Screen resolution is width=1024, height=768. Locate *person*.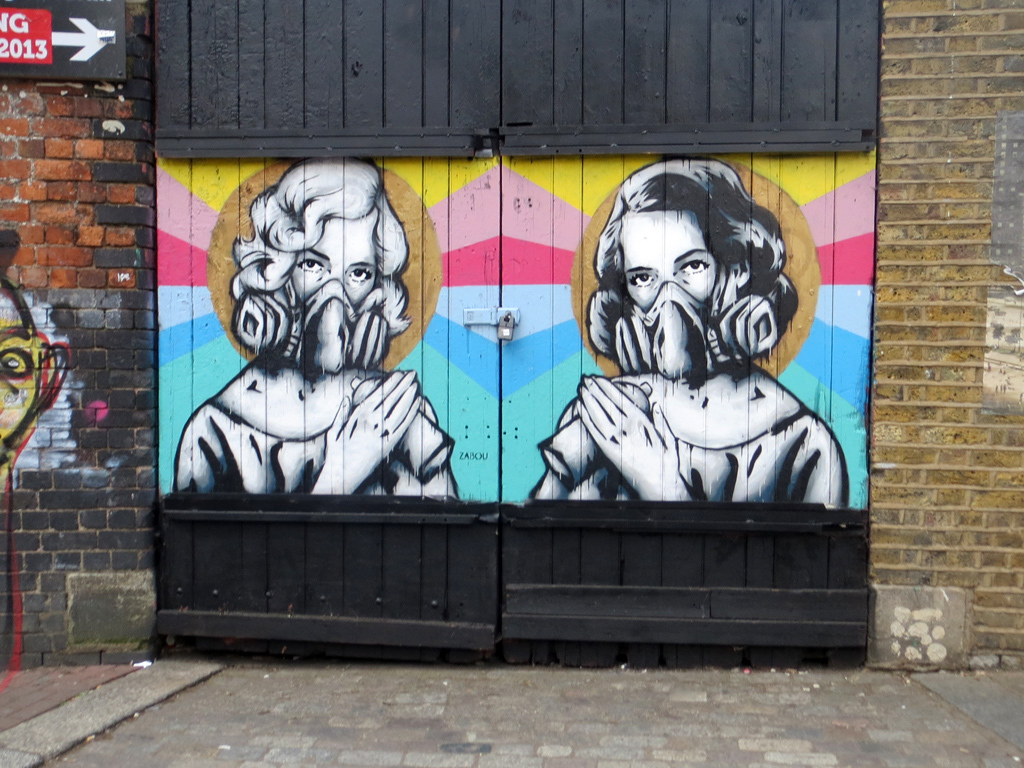
<region>553, 151, 845, 584</region>.
